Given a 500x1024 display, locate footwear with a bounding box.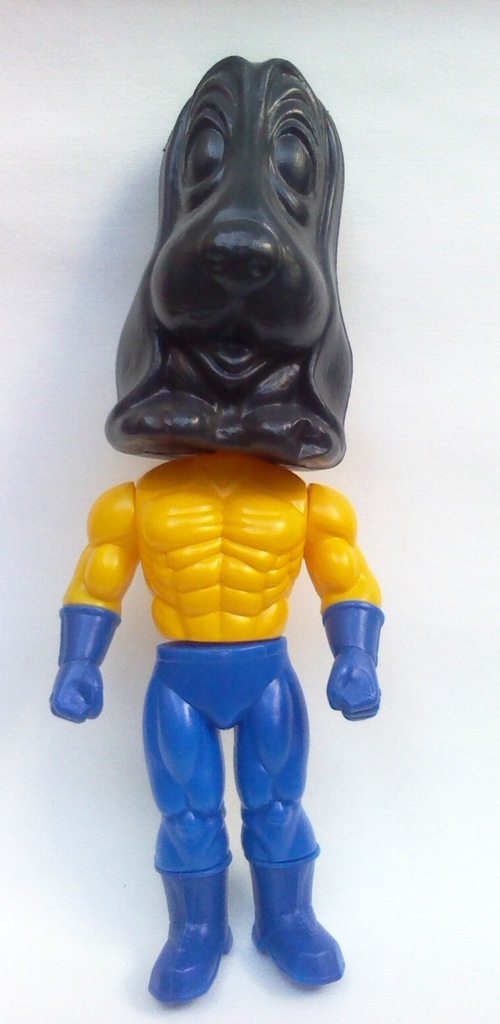
Located: crop(147, 871, 238, 1007).
